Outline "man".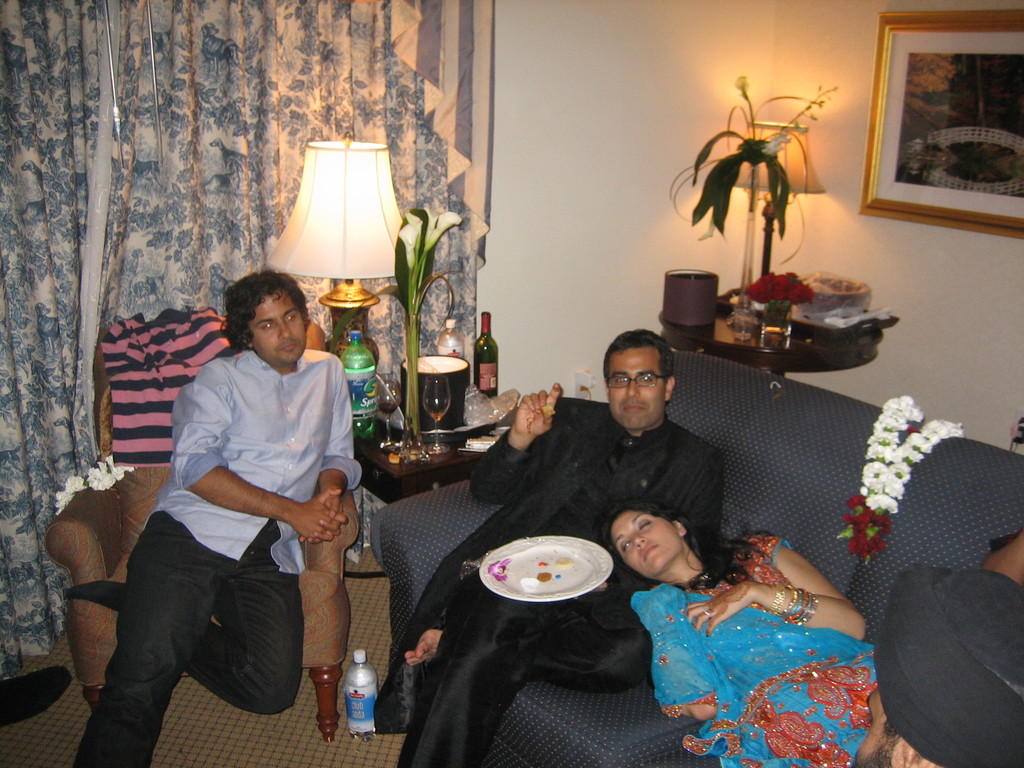
Outline: [left=396, top=326, right=724, bottom=767].
